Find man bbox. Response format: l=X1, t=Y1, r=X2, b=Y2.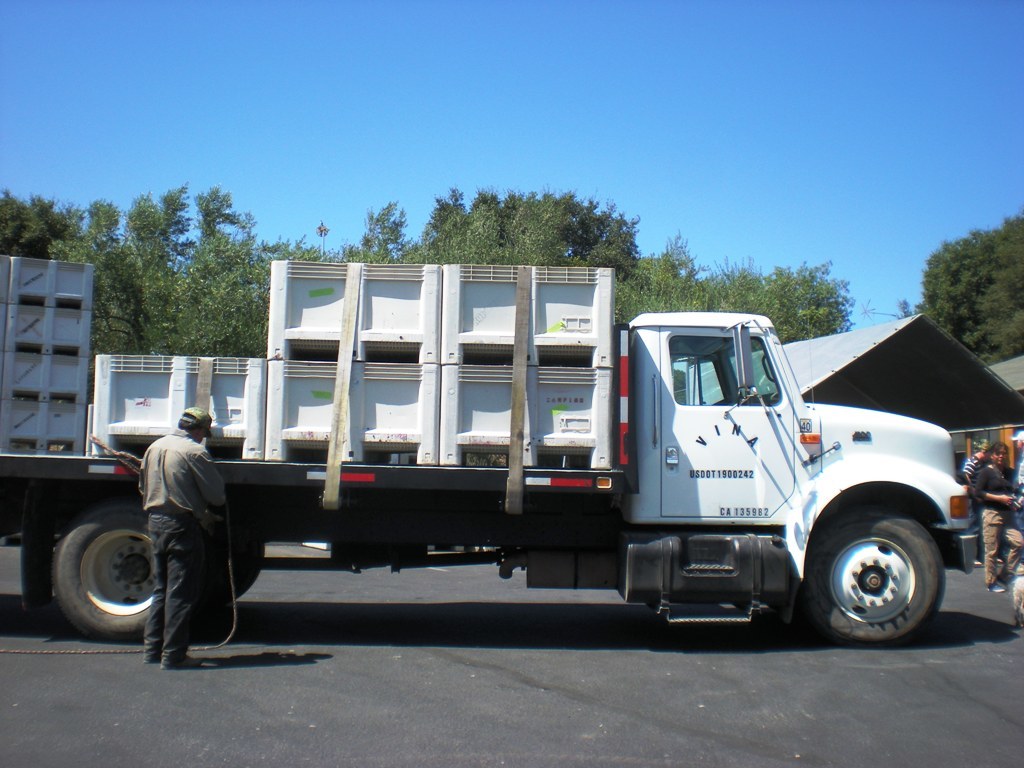
l=974, t=439, r=1023, b=594.
